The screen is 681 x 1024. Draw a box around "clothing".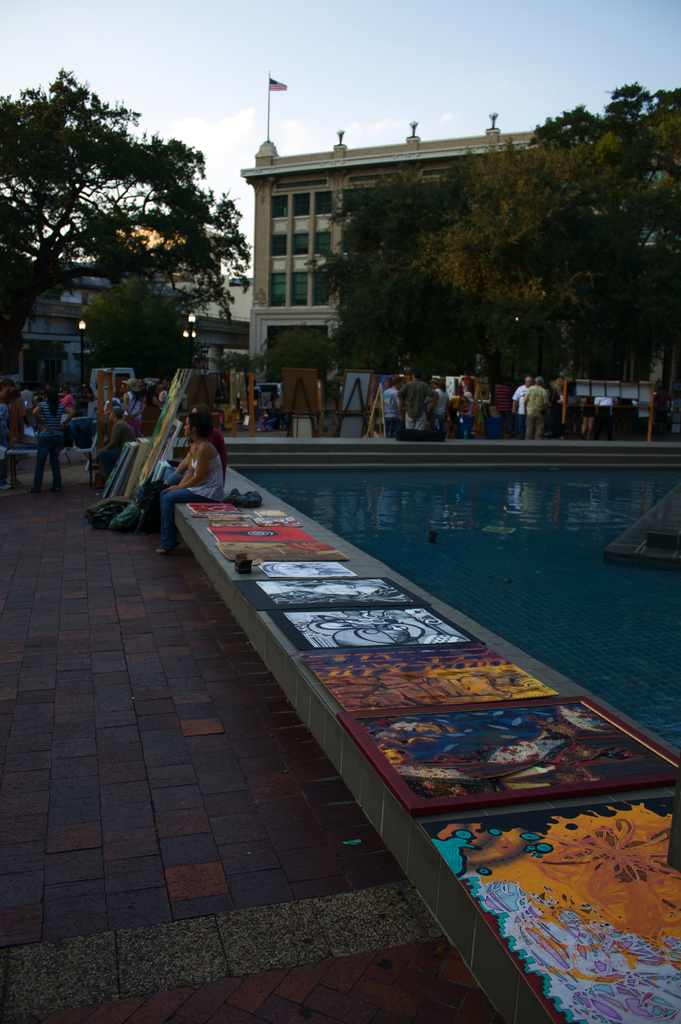
(428, 389, 449, 433).
